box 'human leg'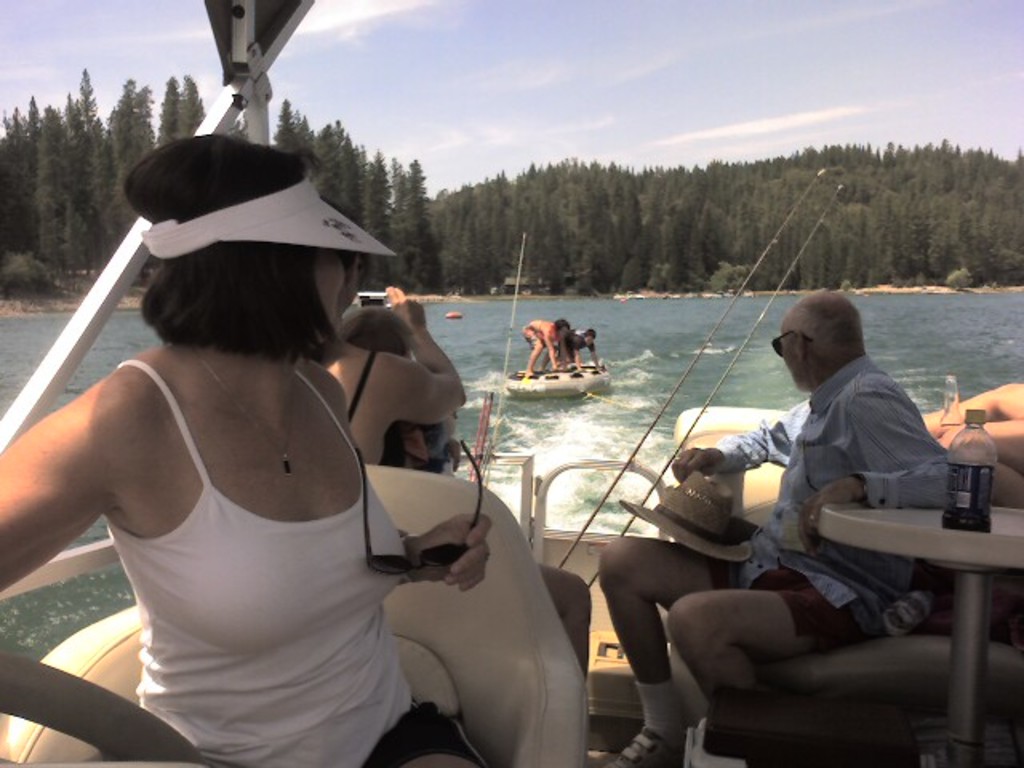
box=[598, 542, 792, 766]
